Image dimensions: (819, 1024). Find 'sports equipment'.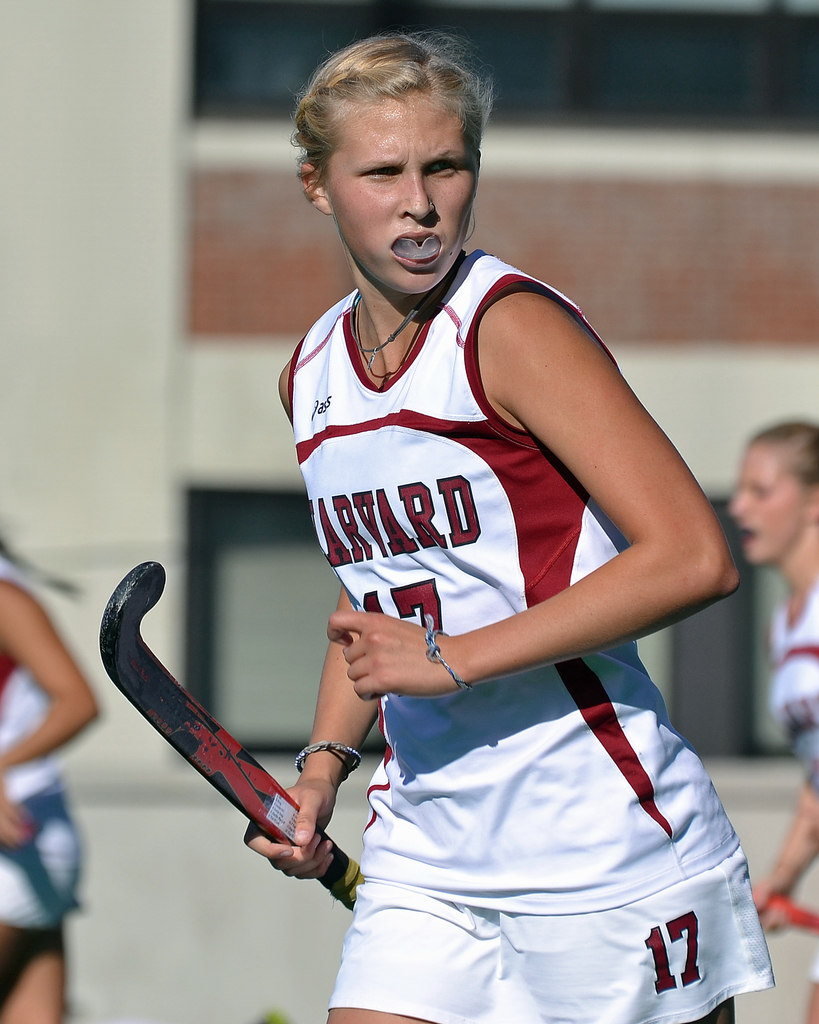
detection(752, 883, 818, 932).
